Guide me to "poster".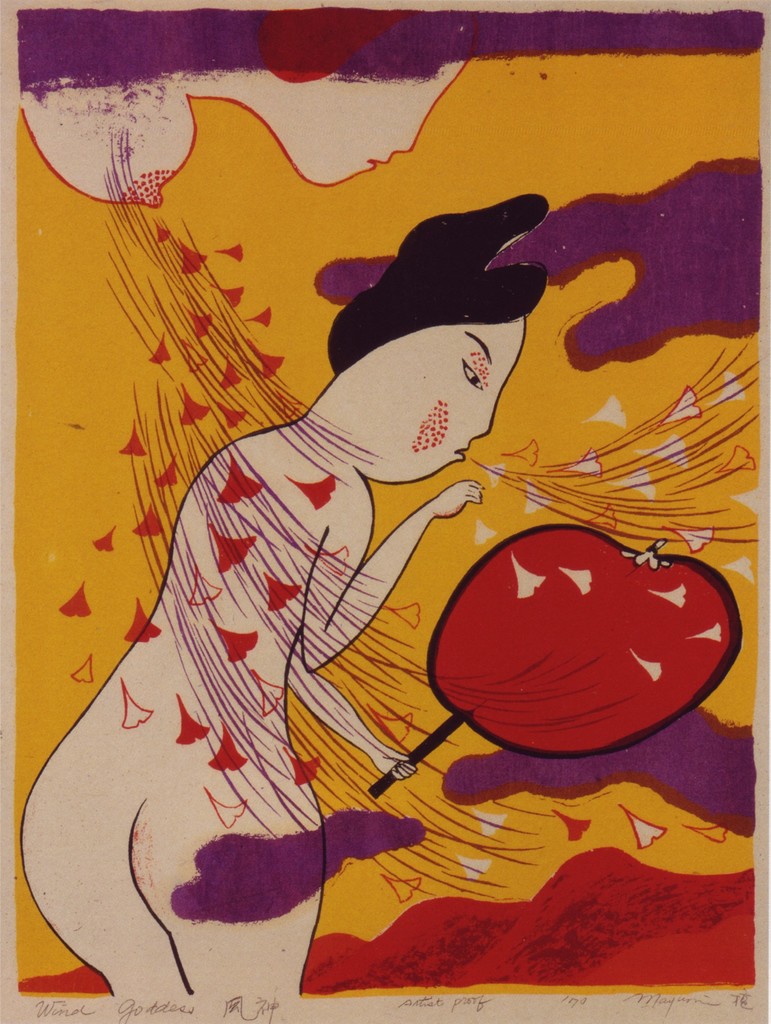
Guidance: left=0, top=0, right=770, bottom=1023.
